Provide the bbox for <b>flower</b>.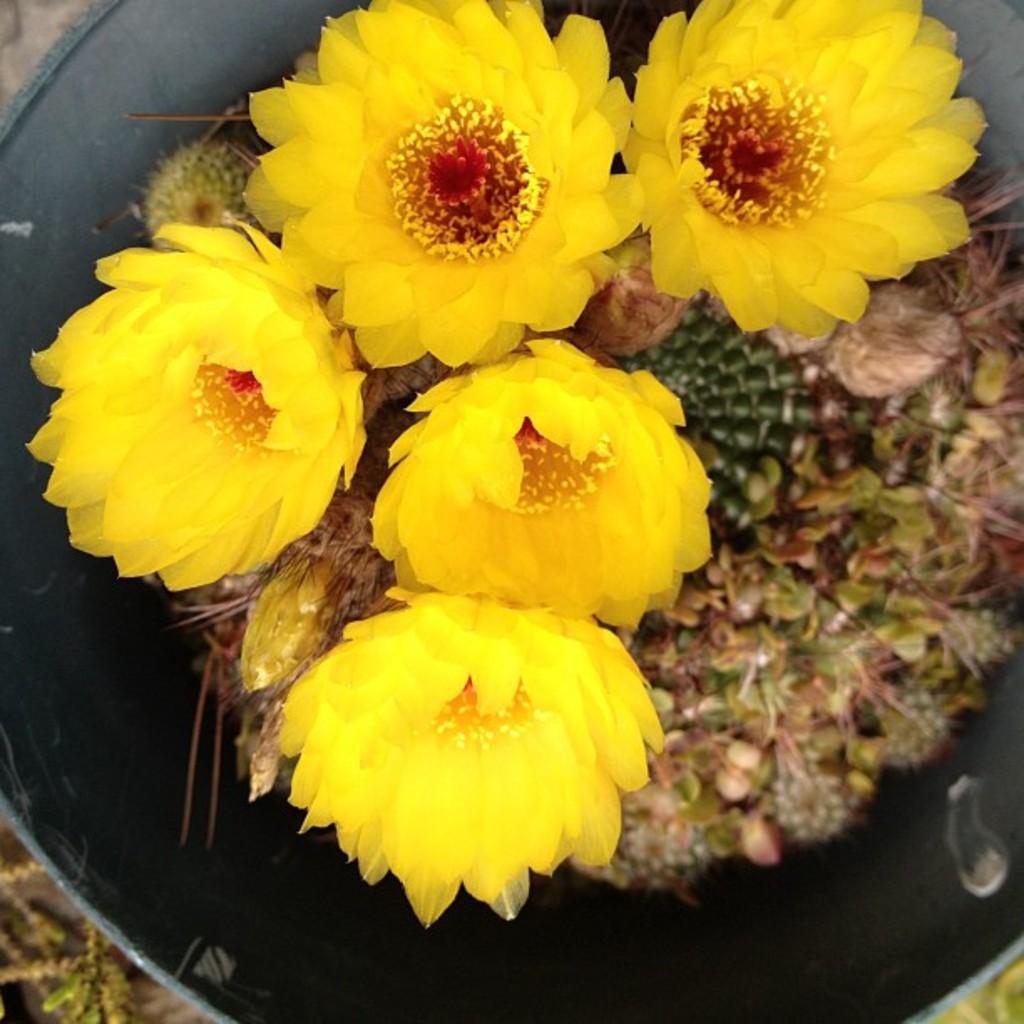
locate(32, 229, 375, 612).
